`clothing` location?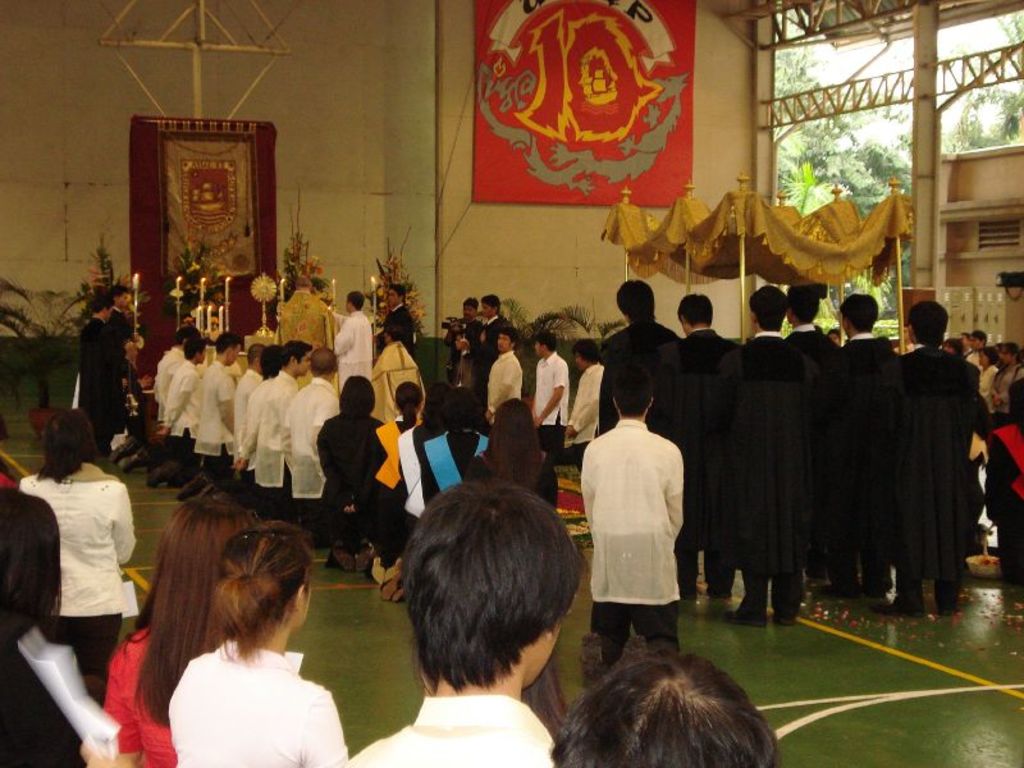
detection(0, 321, 1023, 767)
